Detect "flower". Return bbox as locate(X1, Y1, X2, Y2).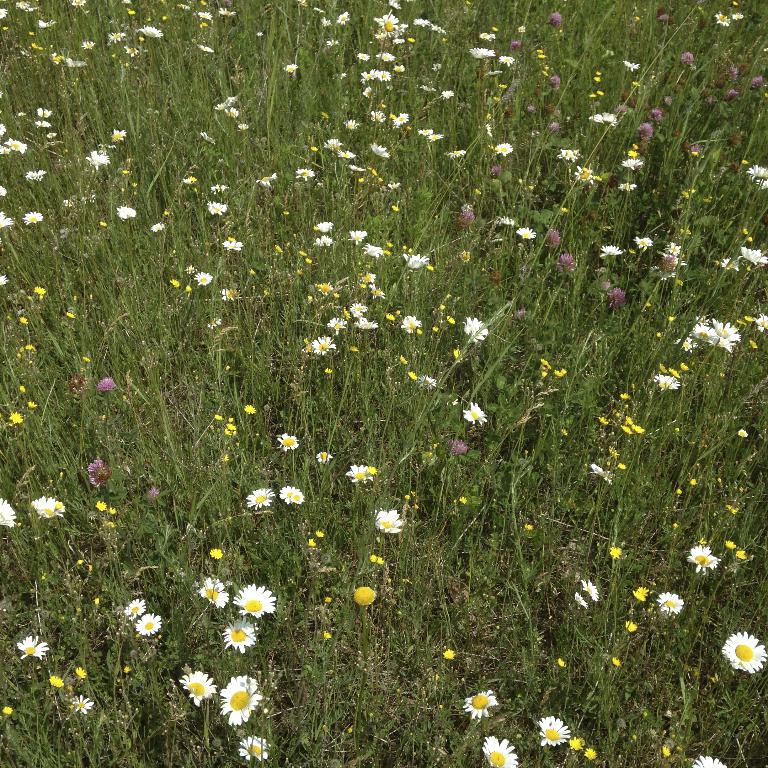
locate(96, 376, 115, 396).
